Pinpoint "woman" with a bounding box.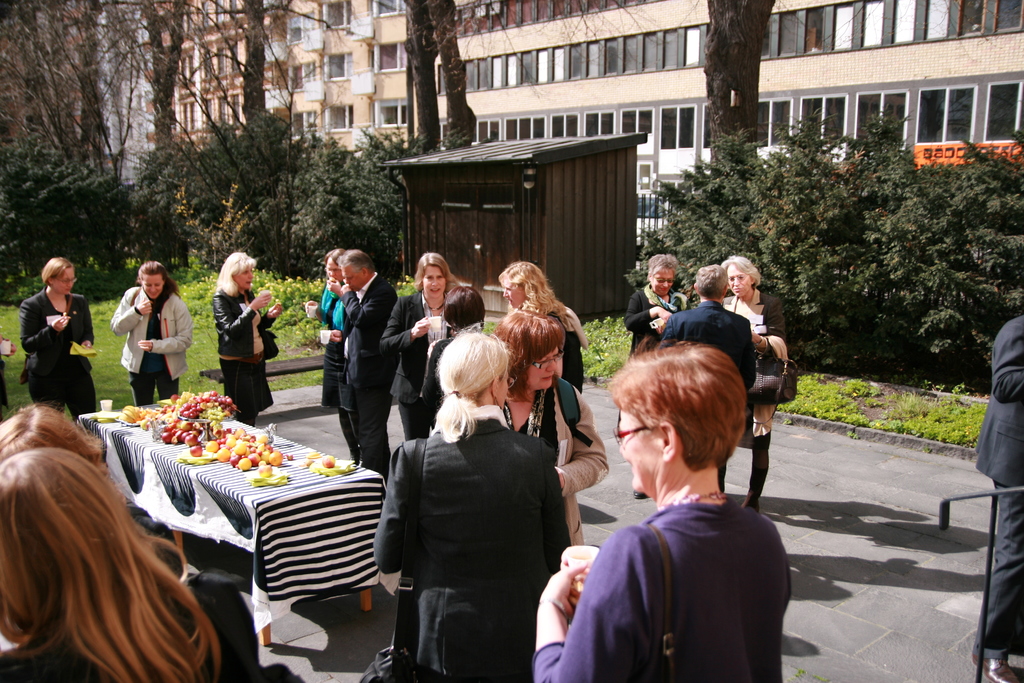
l=492, t=258, r=581, b=390.
